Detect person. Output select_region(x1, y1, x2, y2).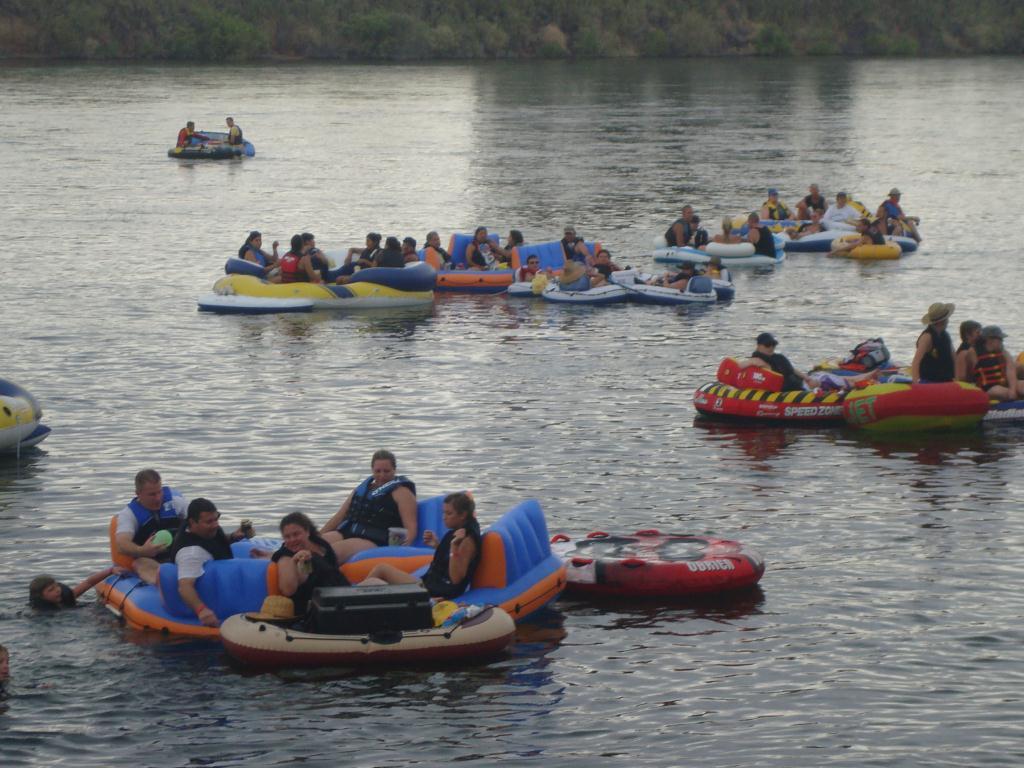
select_region(222, 119, 243, 142).
